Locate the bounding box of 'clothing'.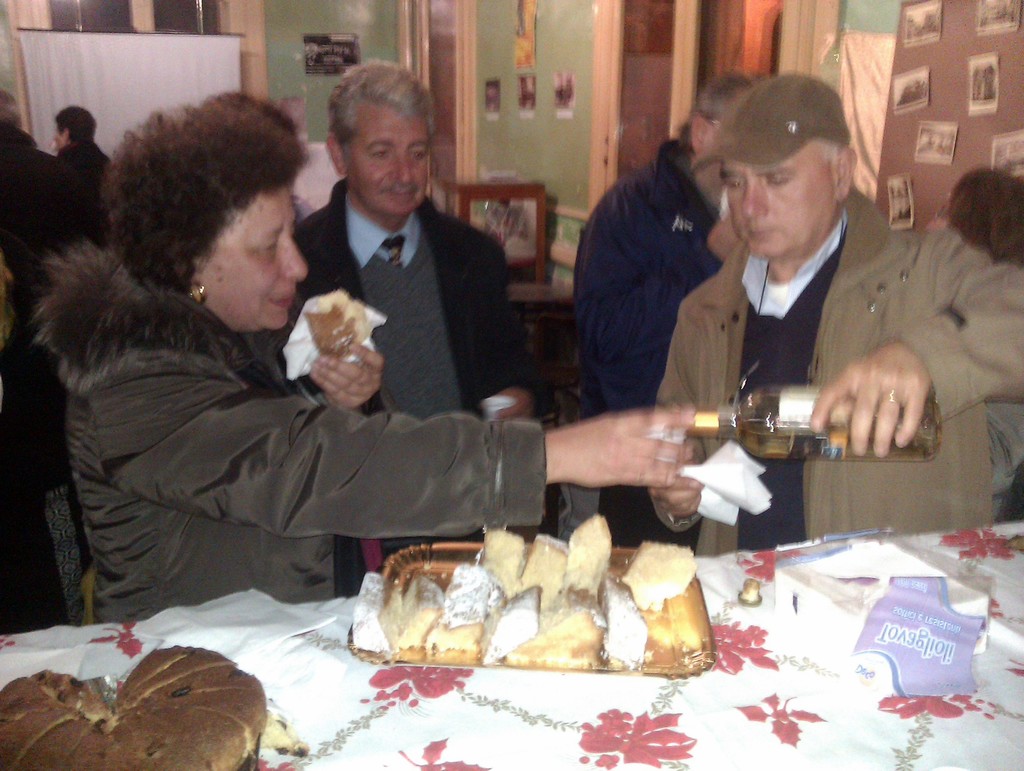
Bounding box: <box>989,396,1023,523</box>.
